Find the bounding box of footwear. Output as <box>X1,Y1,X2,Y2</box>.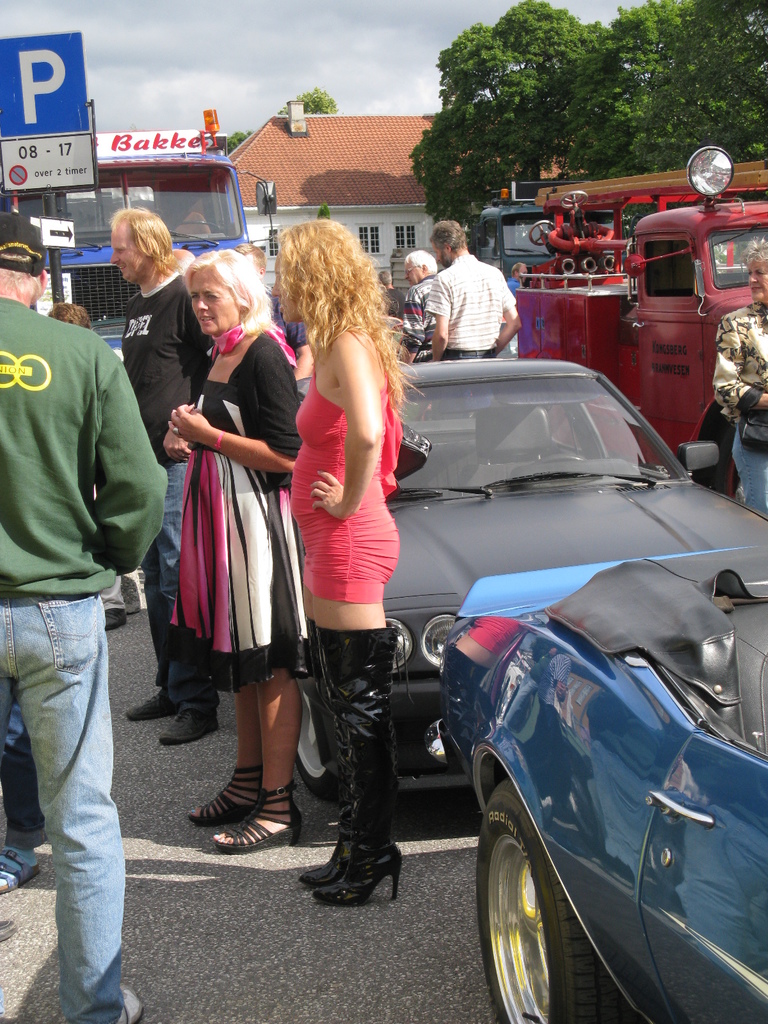
<box>114,977,146,1023</box>.
